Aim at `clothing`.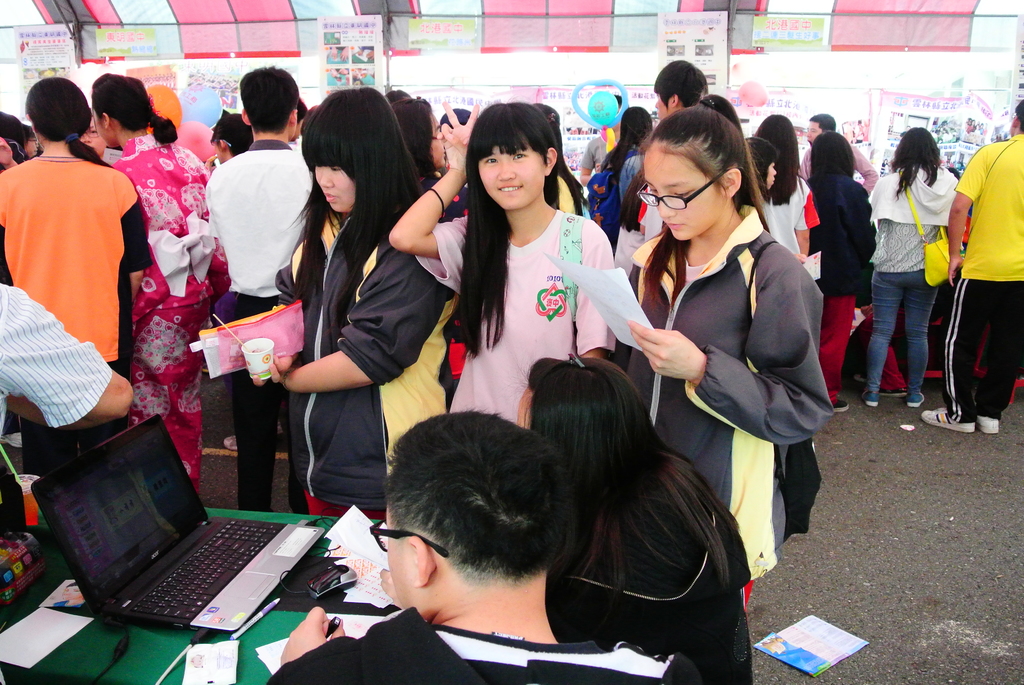
Aimed at Rect(279, 198, 457, 522).
